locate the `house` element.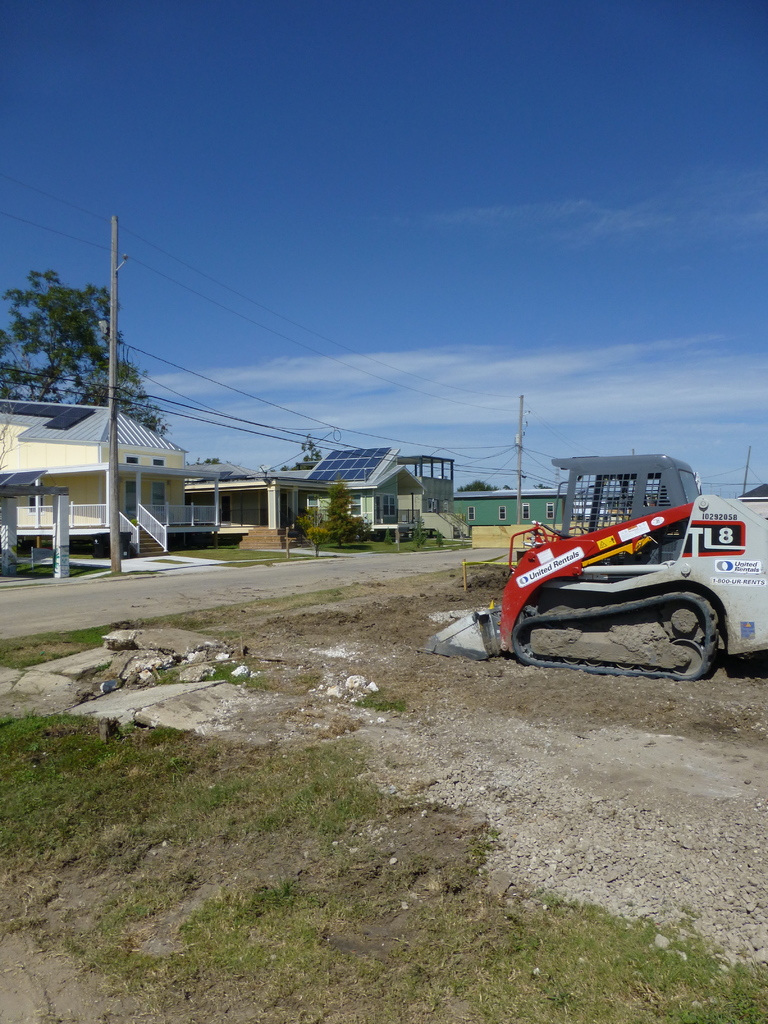
Element bbox: 296, 441, 438, 545.
